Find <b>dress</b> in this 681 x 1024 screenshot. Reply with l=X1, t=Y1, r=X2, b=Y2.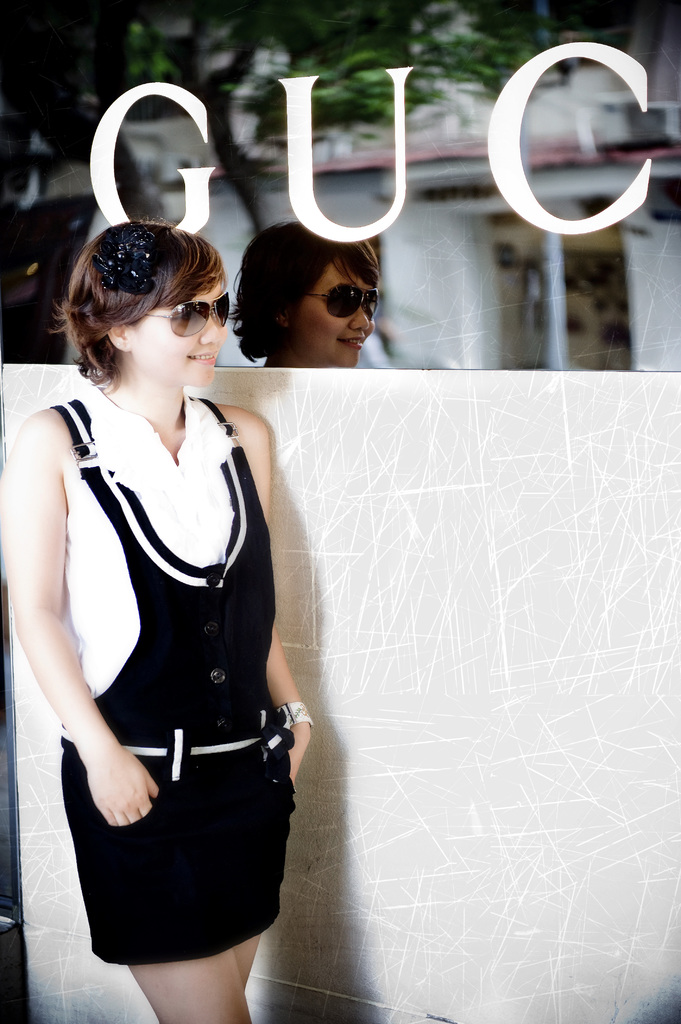
l=56, t=399, r=296, b=970.
